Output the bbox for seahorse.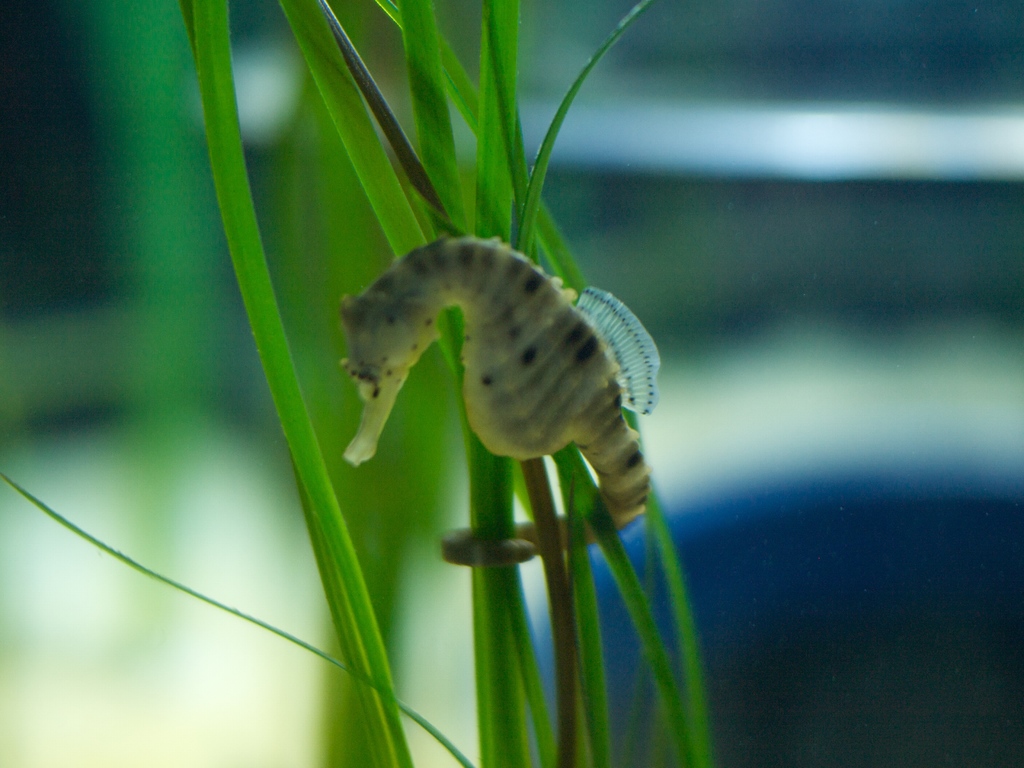
select_region(338, 229, 666, 571).
